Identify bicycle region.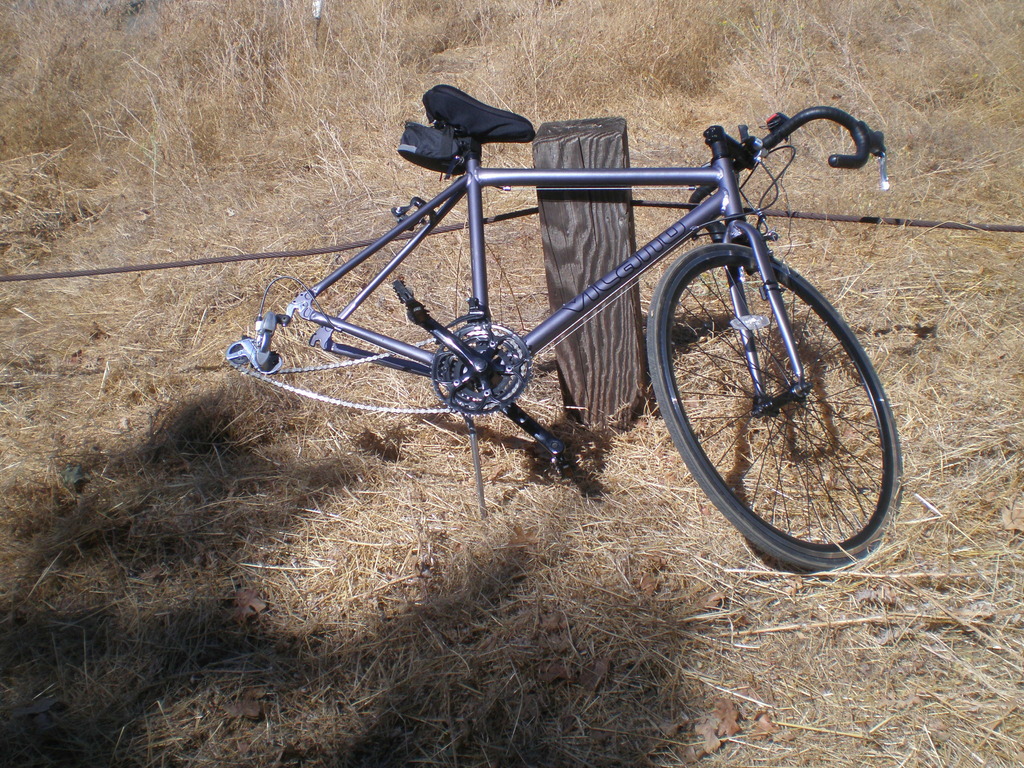
Region: 150 79 947 578.
